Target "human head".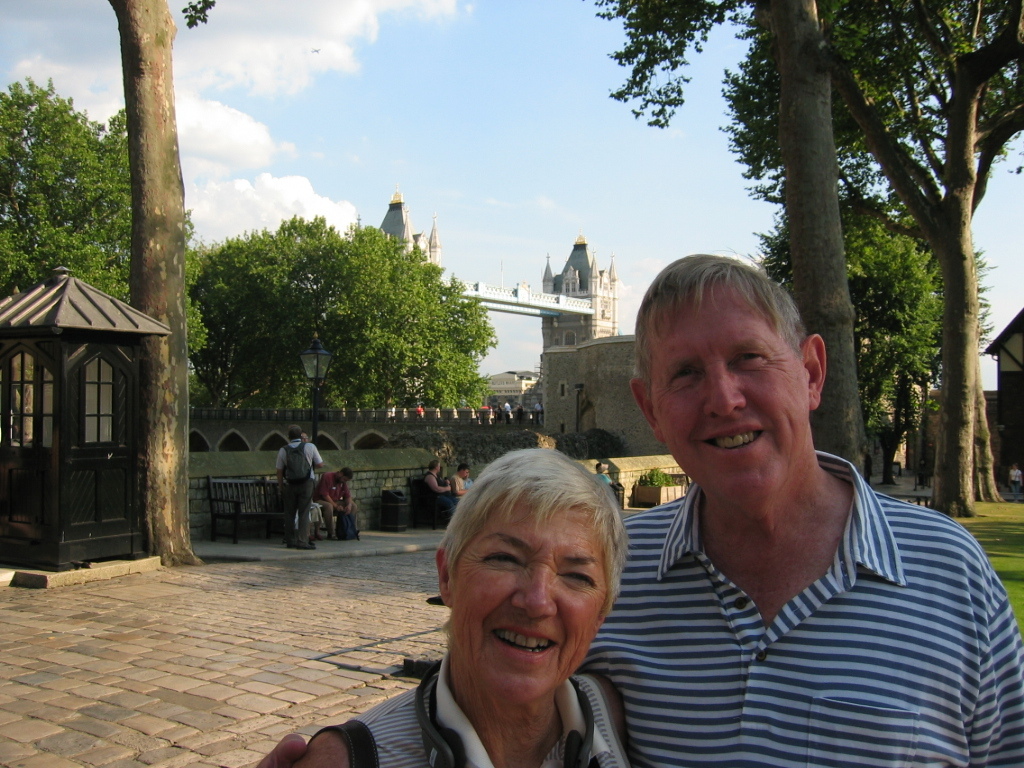
Target region: {"left": 413, "top": 446, "right": 634, "bottom": 665}.
